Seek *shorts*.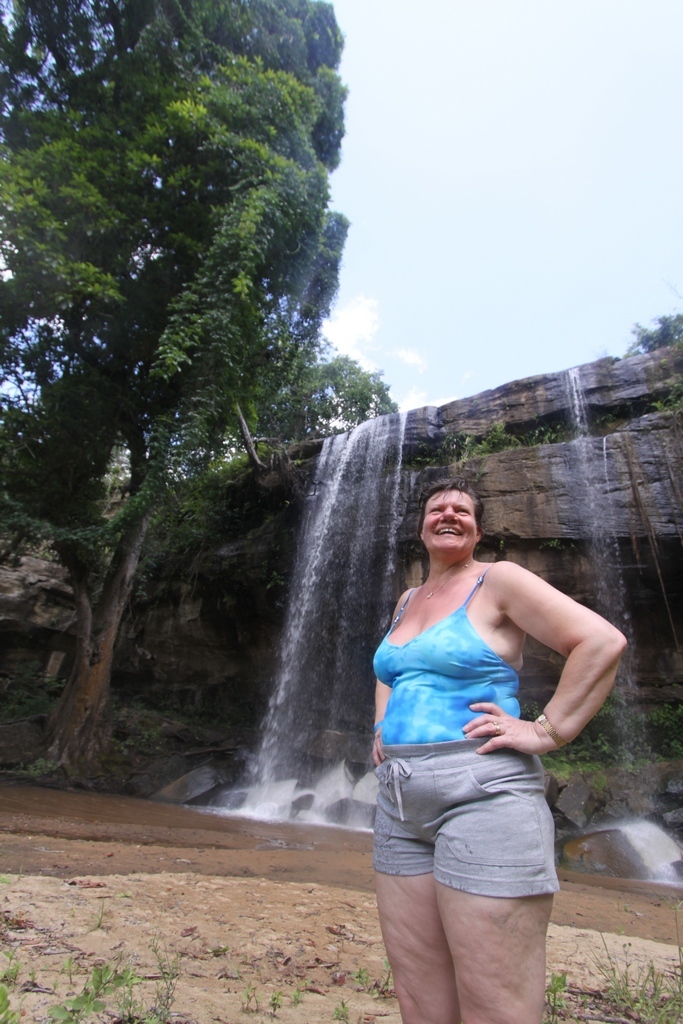
rect(369, 776, 565, 899).
